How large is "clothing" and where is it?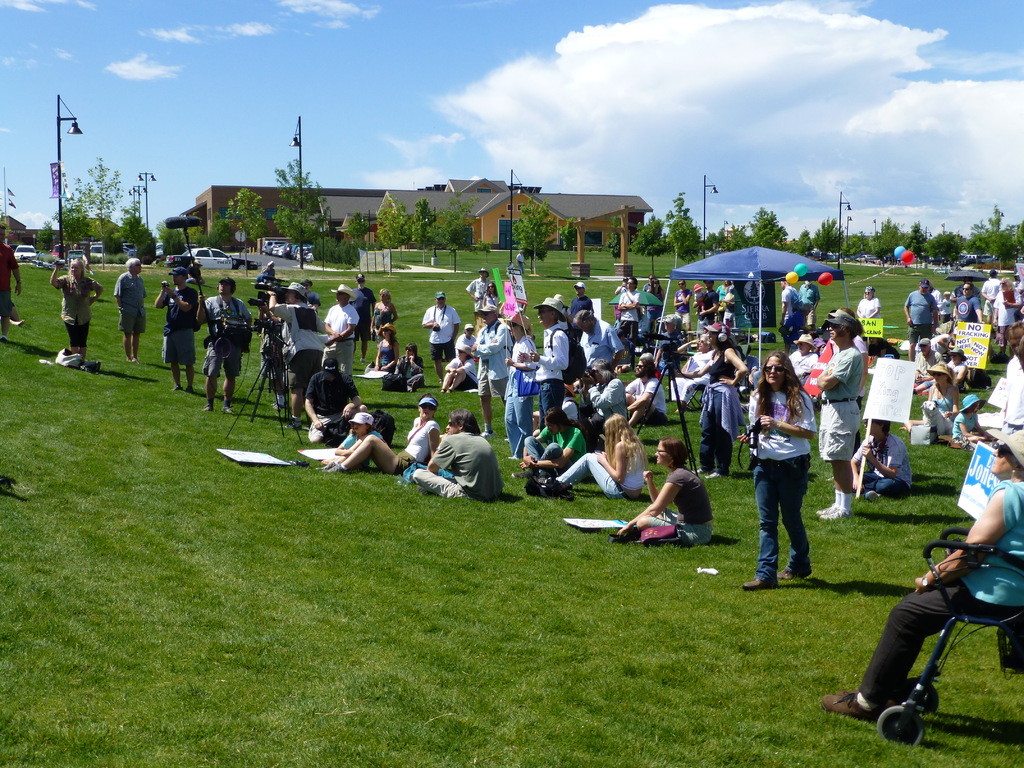
Bounding box: BBox(907, 344, 940, 390).
